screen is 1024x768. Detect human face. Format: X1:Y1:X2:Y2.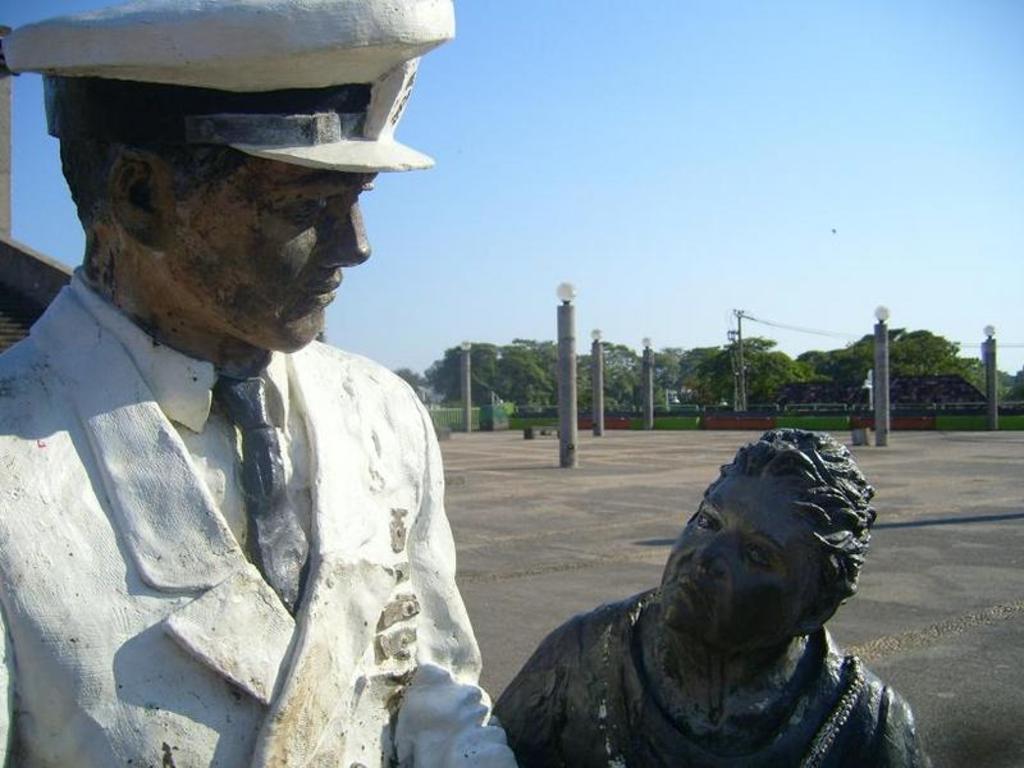
163:152:381:355.
